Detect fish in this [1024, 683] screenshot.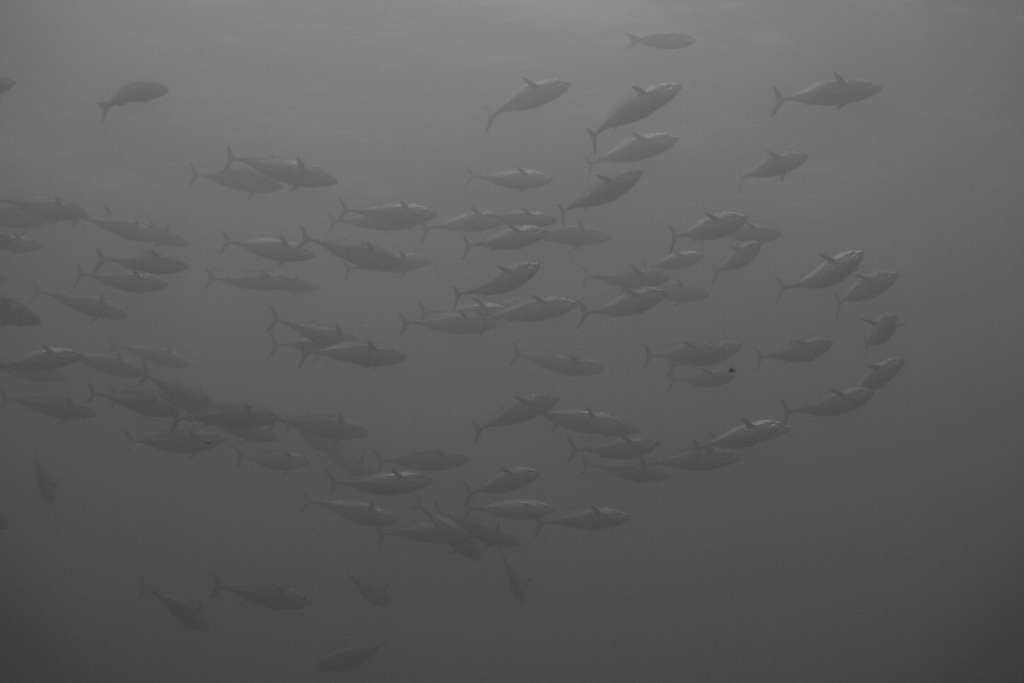
Detection: BBox(780, 379, 876, 429).
